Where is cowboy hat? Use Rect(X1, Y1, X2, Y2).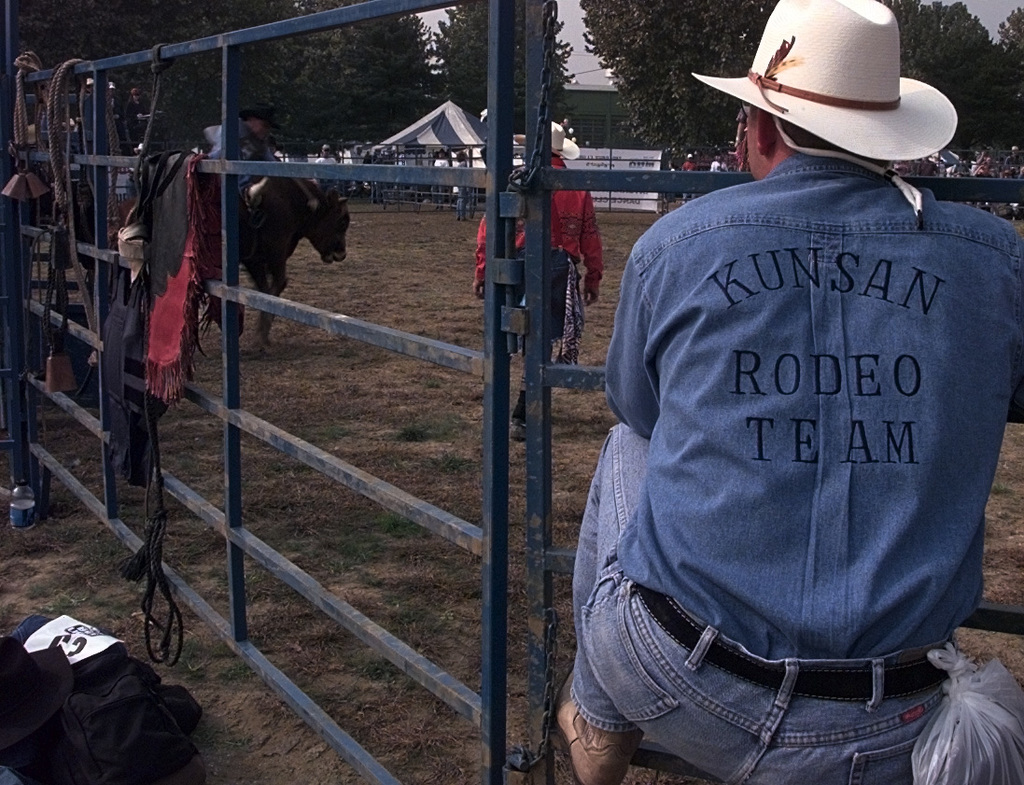
Rect(510, 119, 582, 166).
